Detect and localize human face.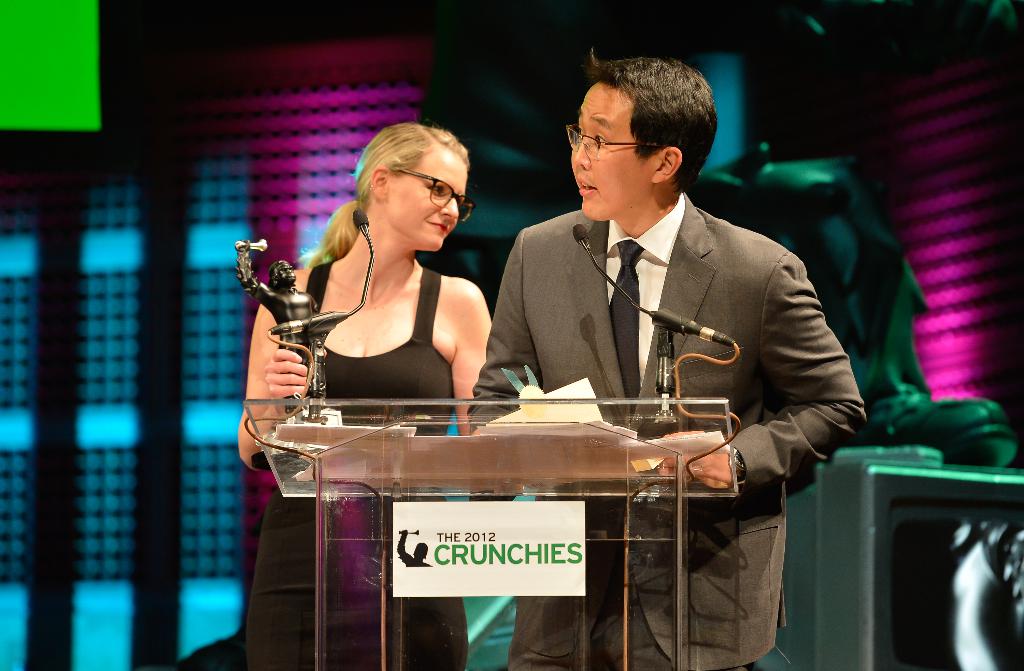
Localized at <bbox>386, 147, 467, 251</bbox>.
